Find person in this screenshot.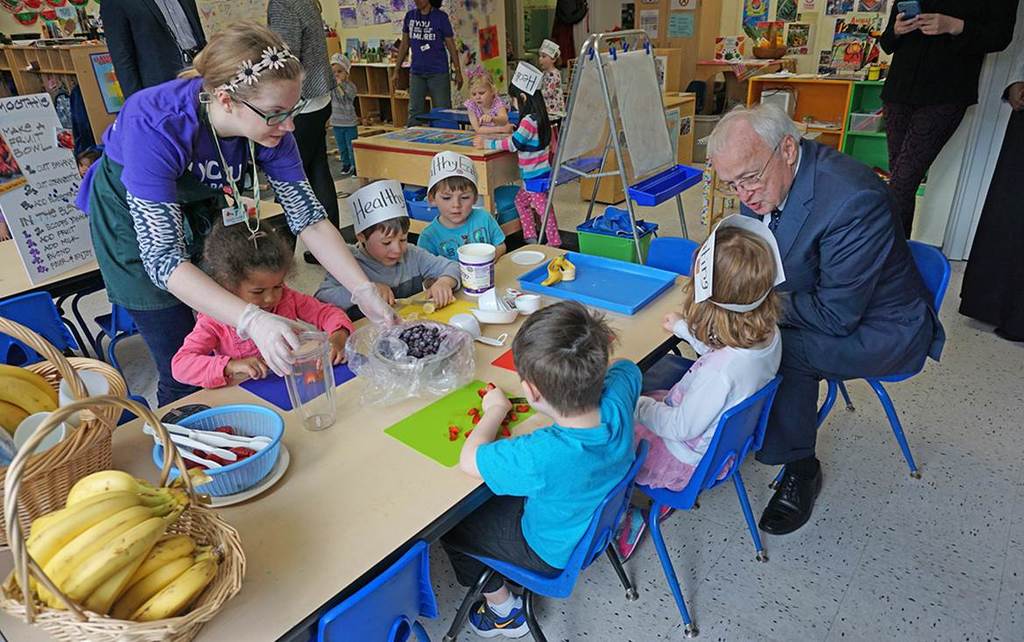
The bounding box for person is locate(699, 98, 951, 536).
